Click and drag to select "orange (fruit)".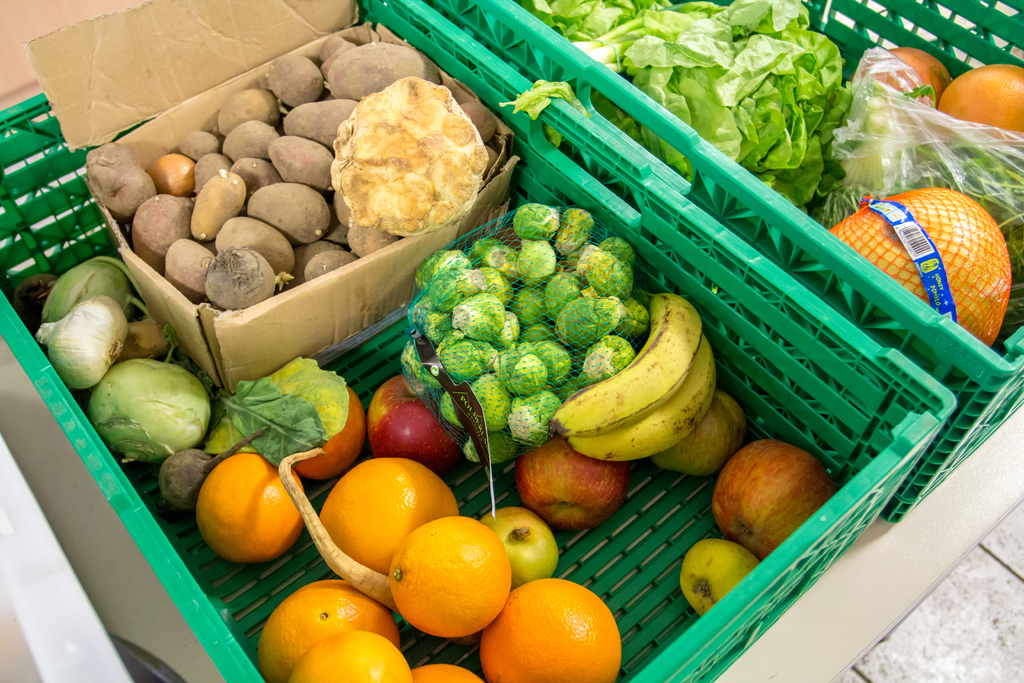
Selection: 947 63 1023 135.
